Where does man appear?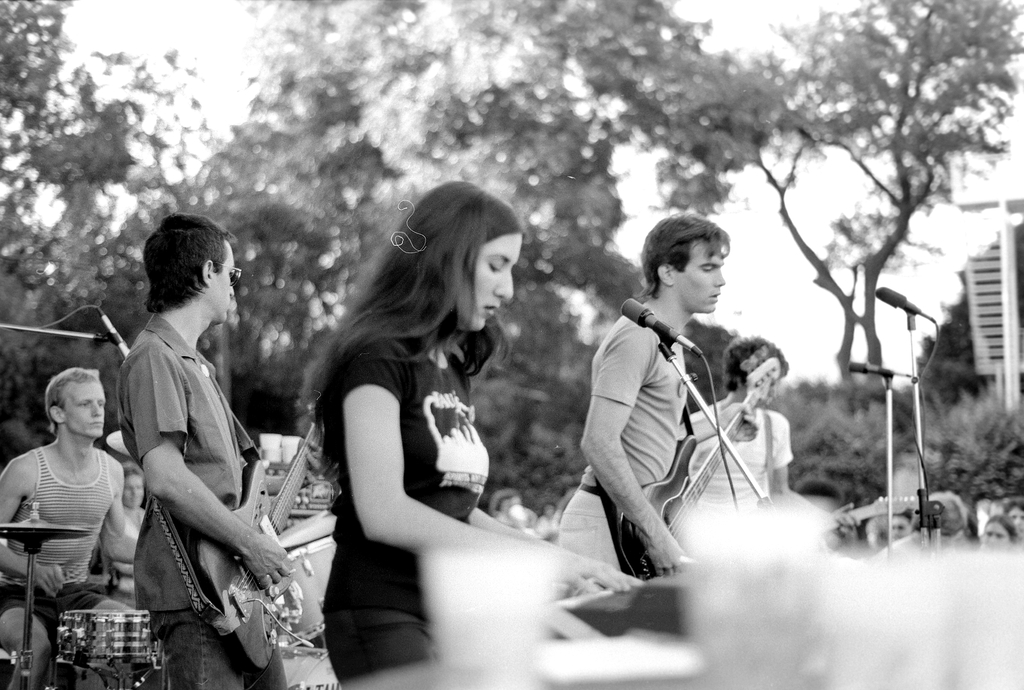
Appears at [left=89, top=209, right=279, bottom=689].
